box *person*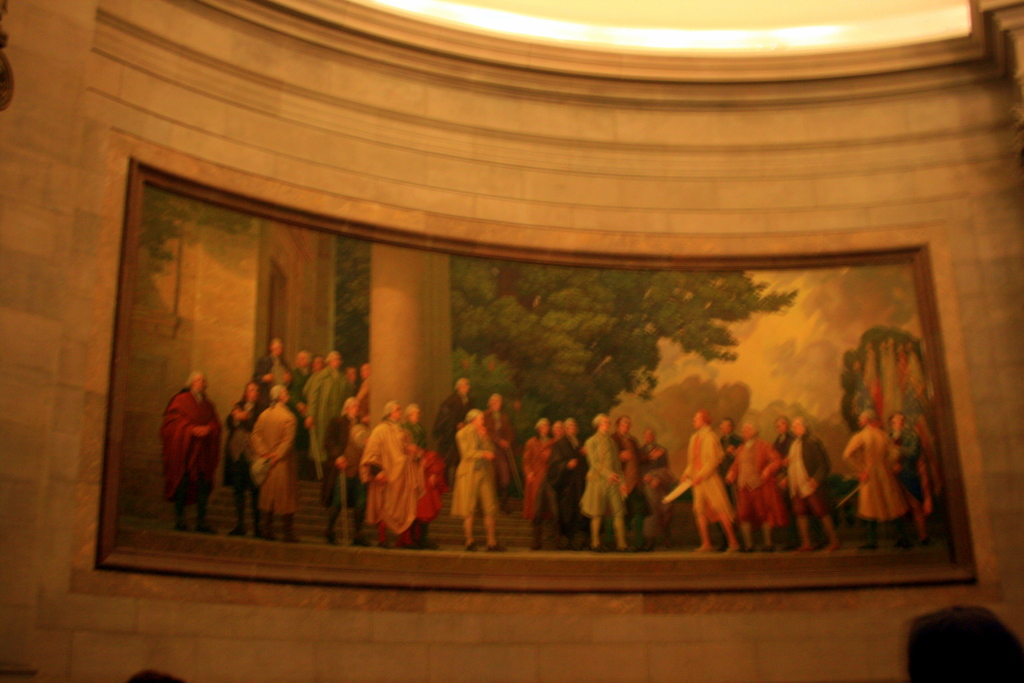
724,413,780,550
